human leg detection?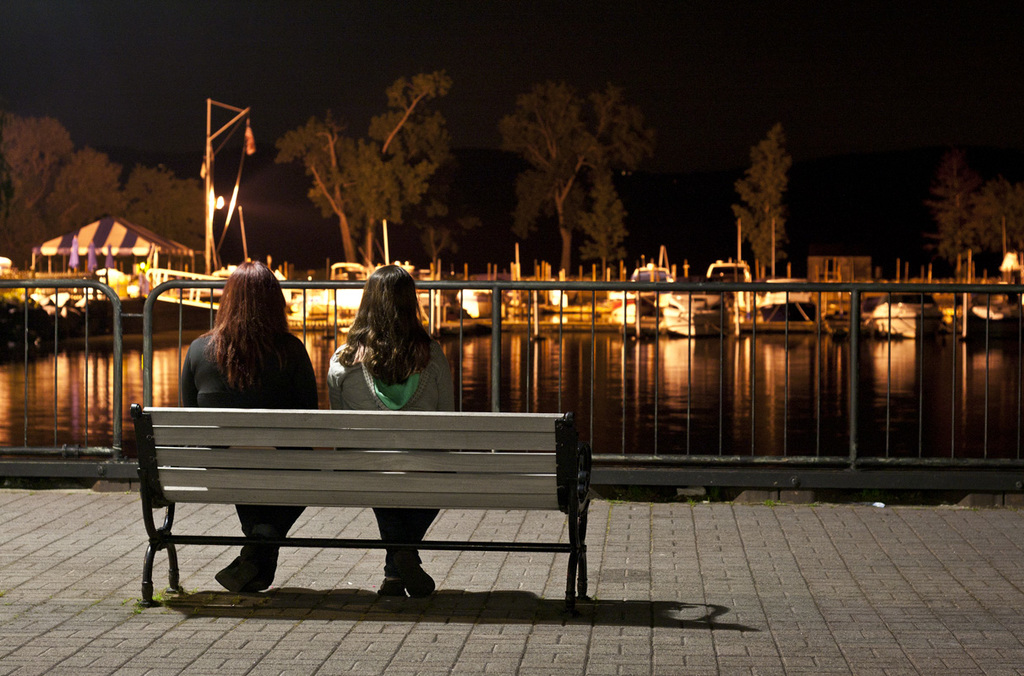
(212, 504, 307, 593)
